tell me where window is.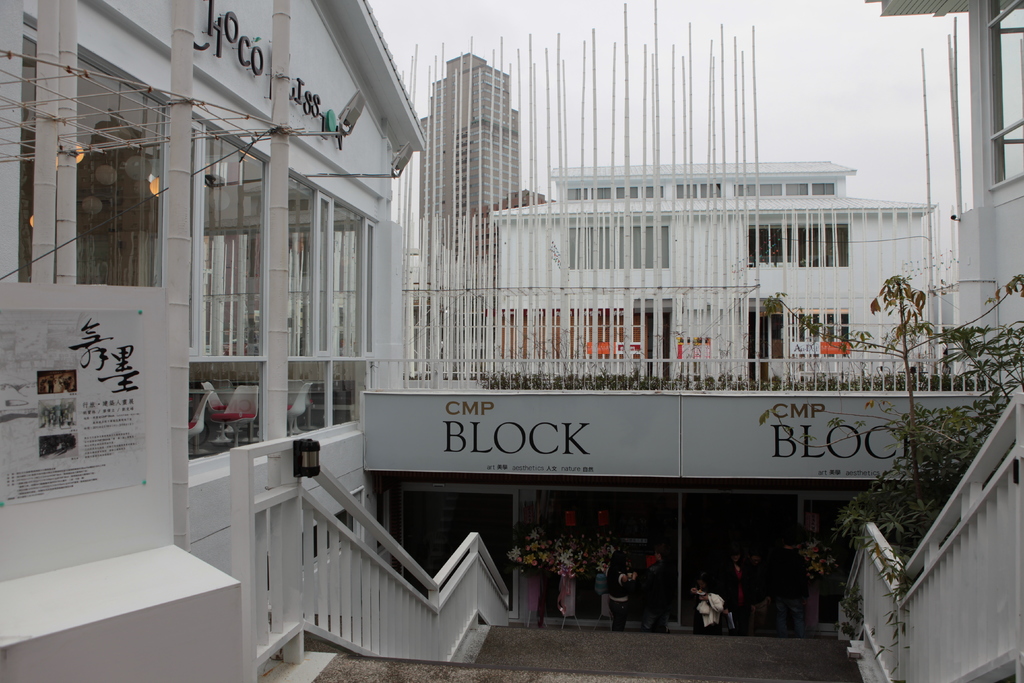
window is at left=798, top=308, right=849, bottom=358.
